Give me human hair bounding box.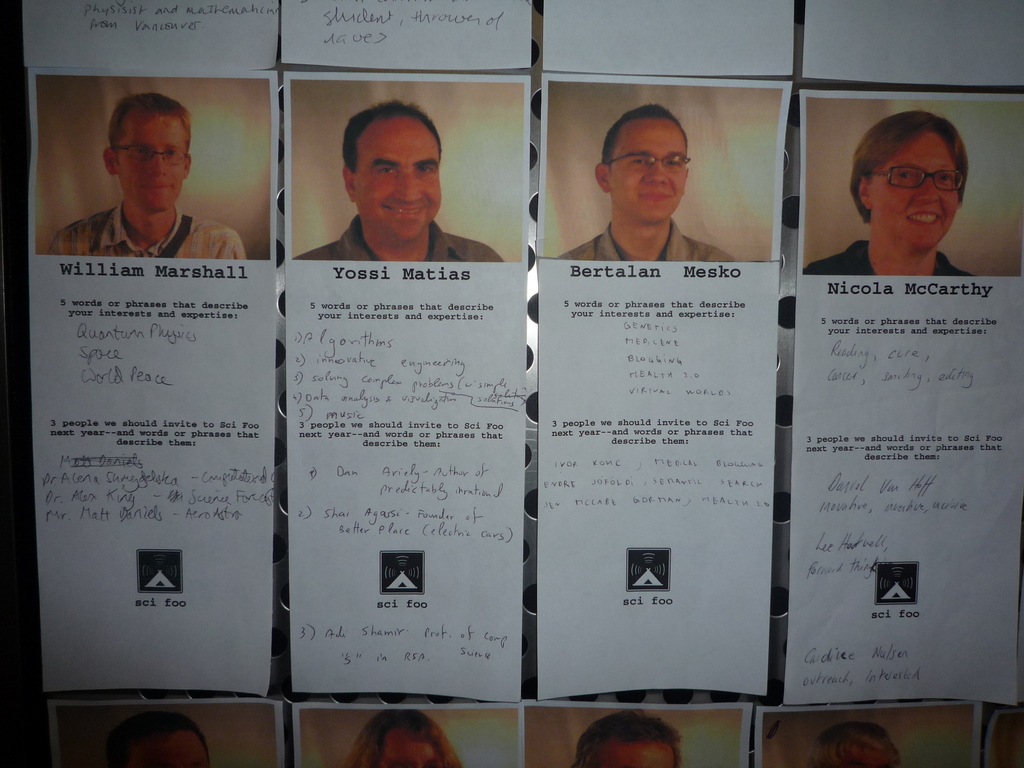
Rect(104, 94, 195, 152).
